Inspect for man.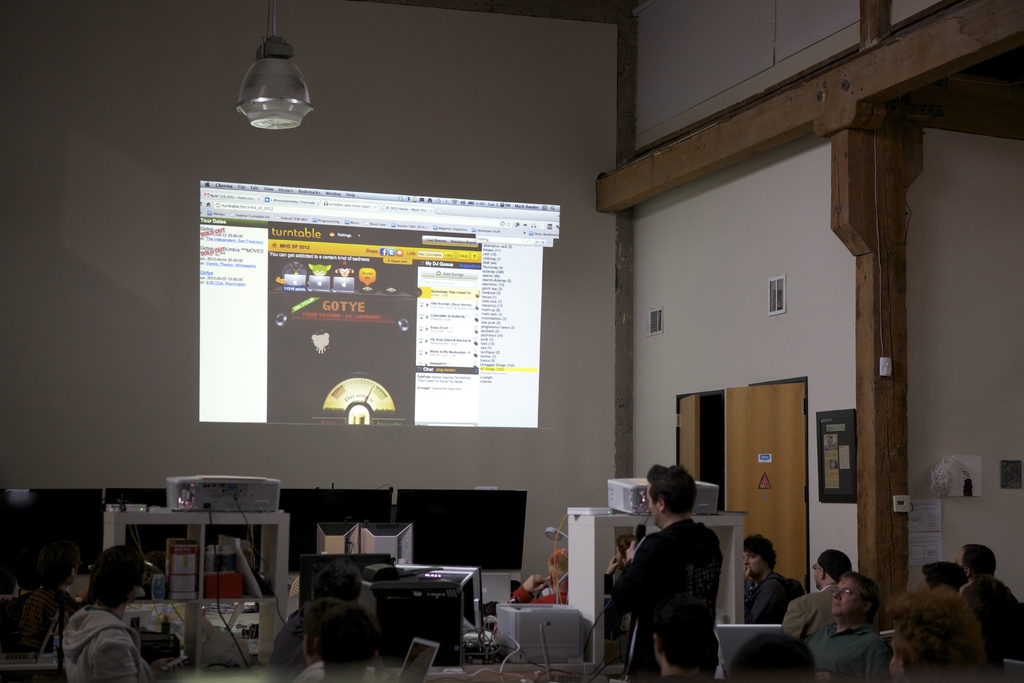
Inspection: [x1=630, y1=598, x2=727, y2=682].
